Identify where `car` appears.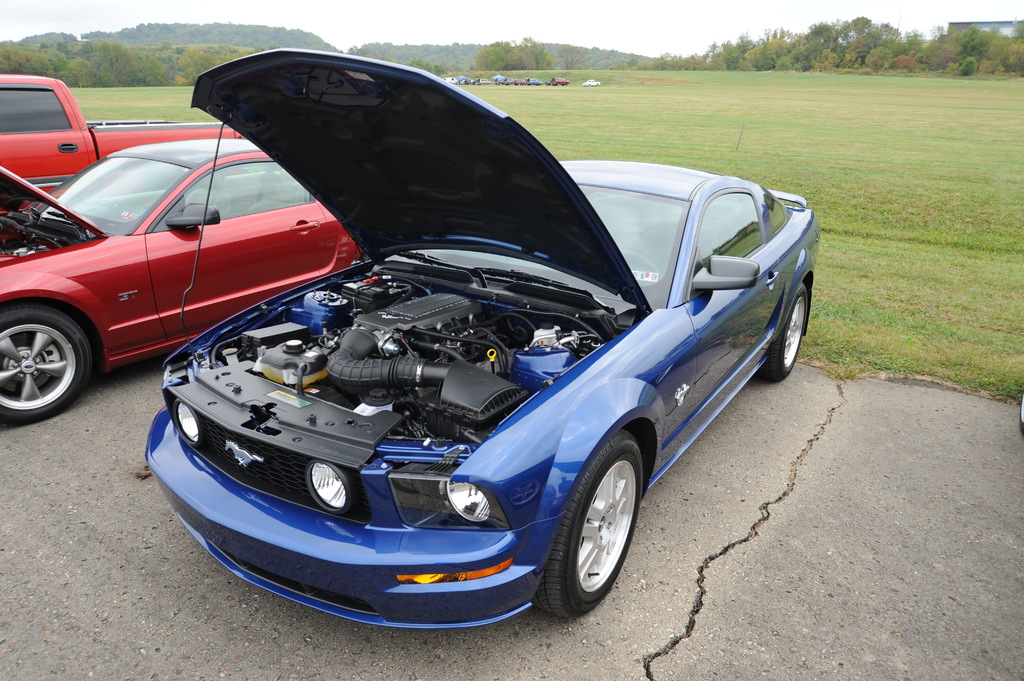
Appears at 0/137/359/422.
